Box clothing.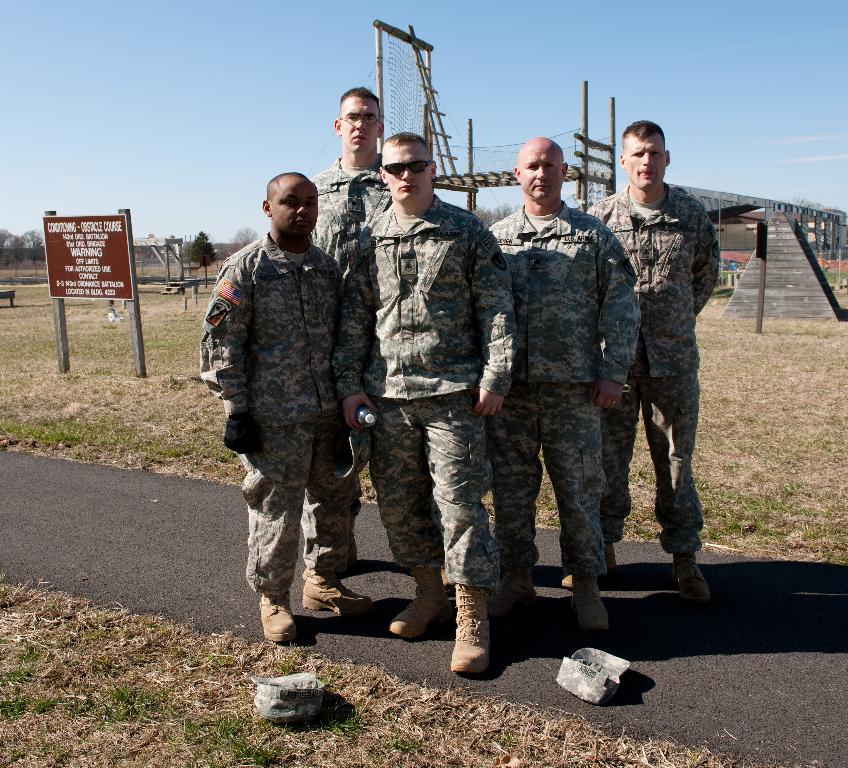
(587,178,721,553).
